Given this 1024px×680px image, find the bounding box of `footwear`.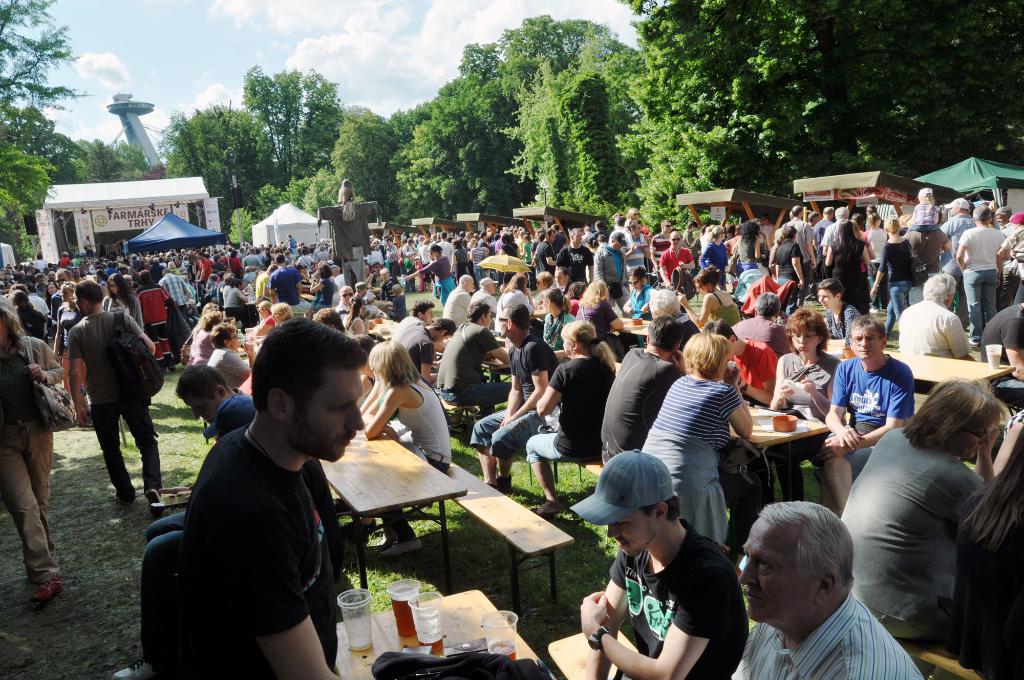
pyautogui.locateOnScreen(447, 421, 473, 435).
